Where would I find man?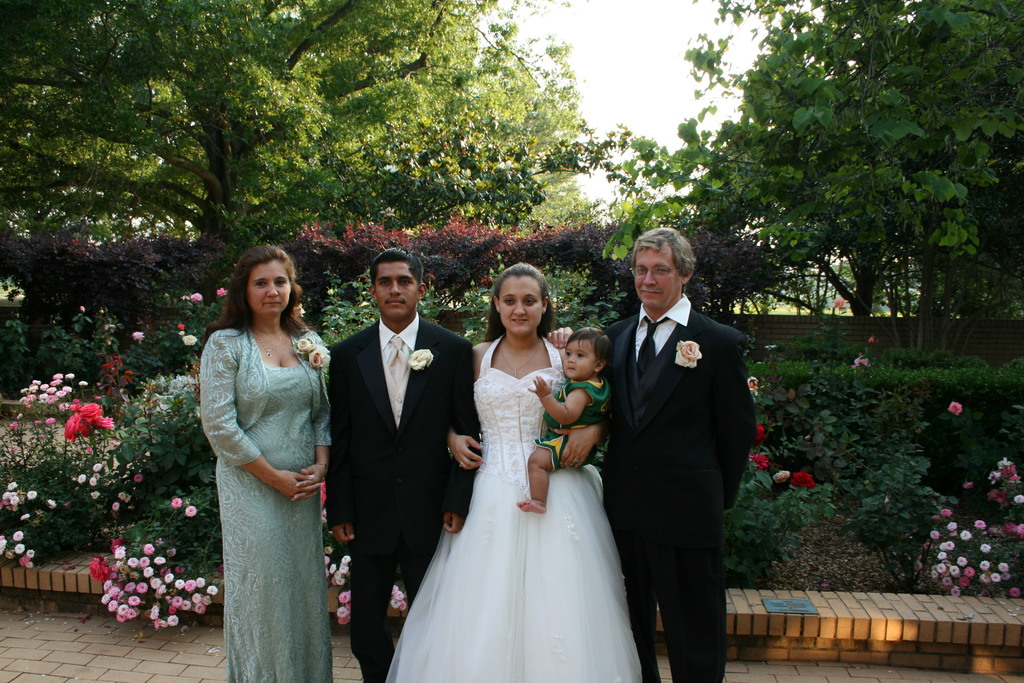
At {"x1": 325, "y1": 247, "x2": 483, "y2": 682}.
